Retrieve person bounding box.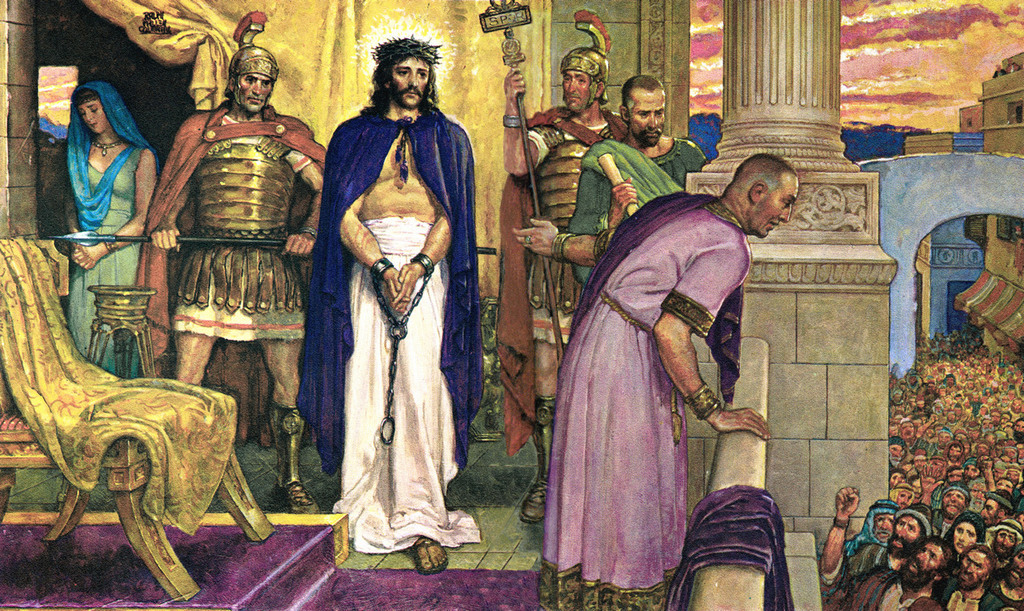
Bounding box: 498 13 631 511.
